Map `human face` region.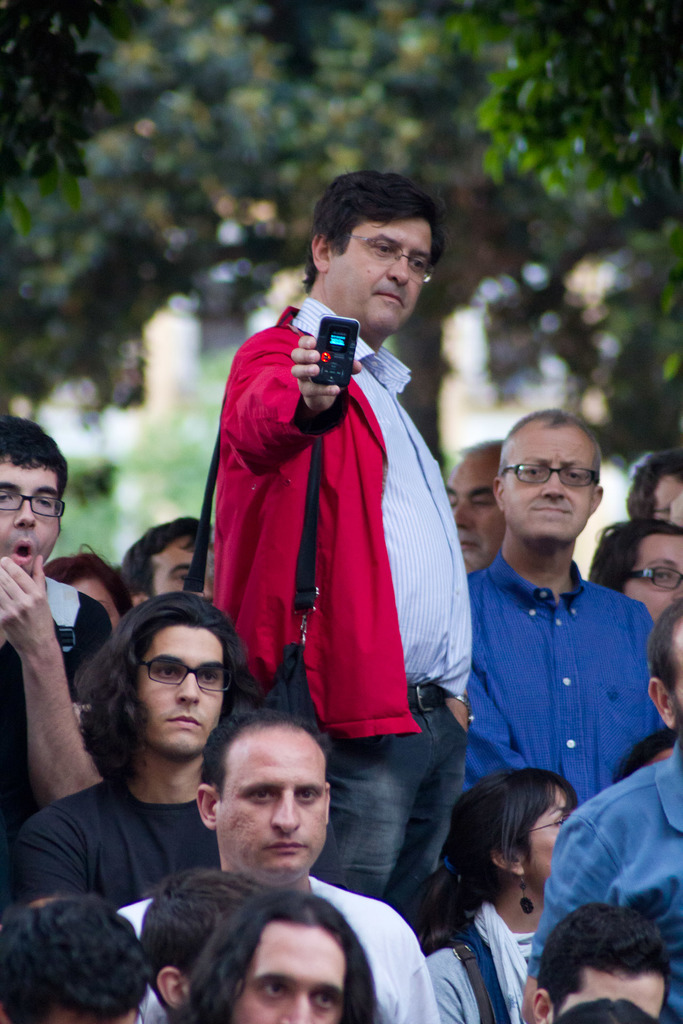
Mapped to bbox=[76, 579, 124, 628].
